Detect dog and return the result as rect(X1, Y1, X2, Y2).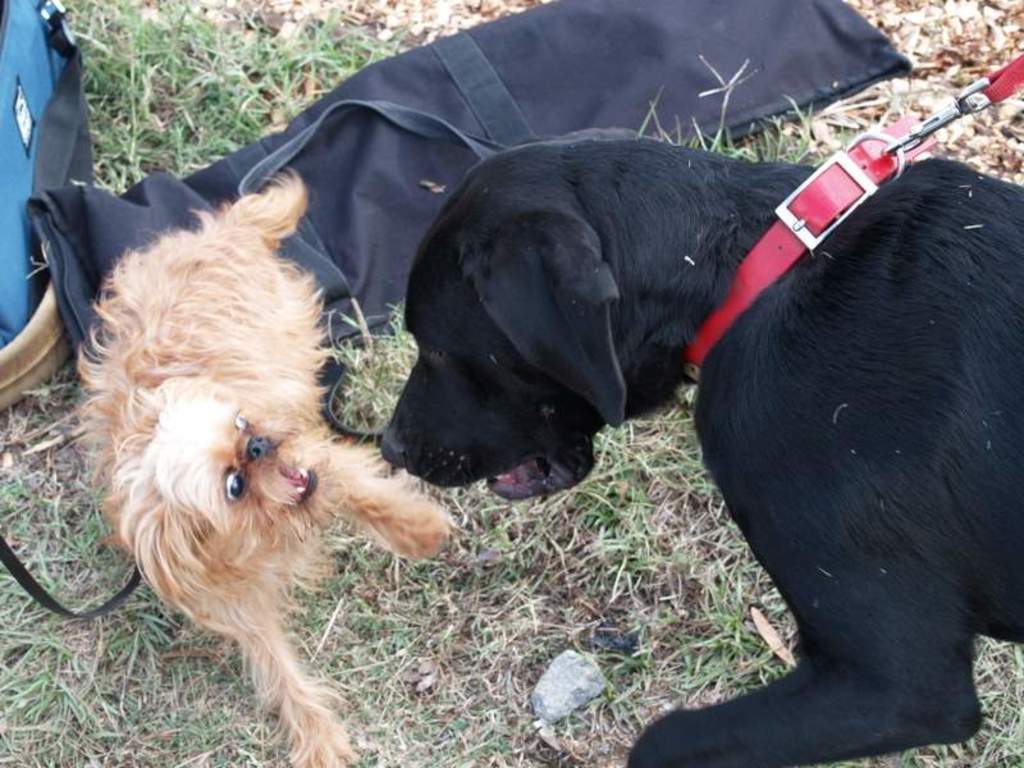
rect(372, 137, 1023, 767).
